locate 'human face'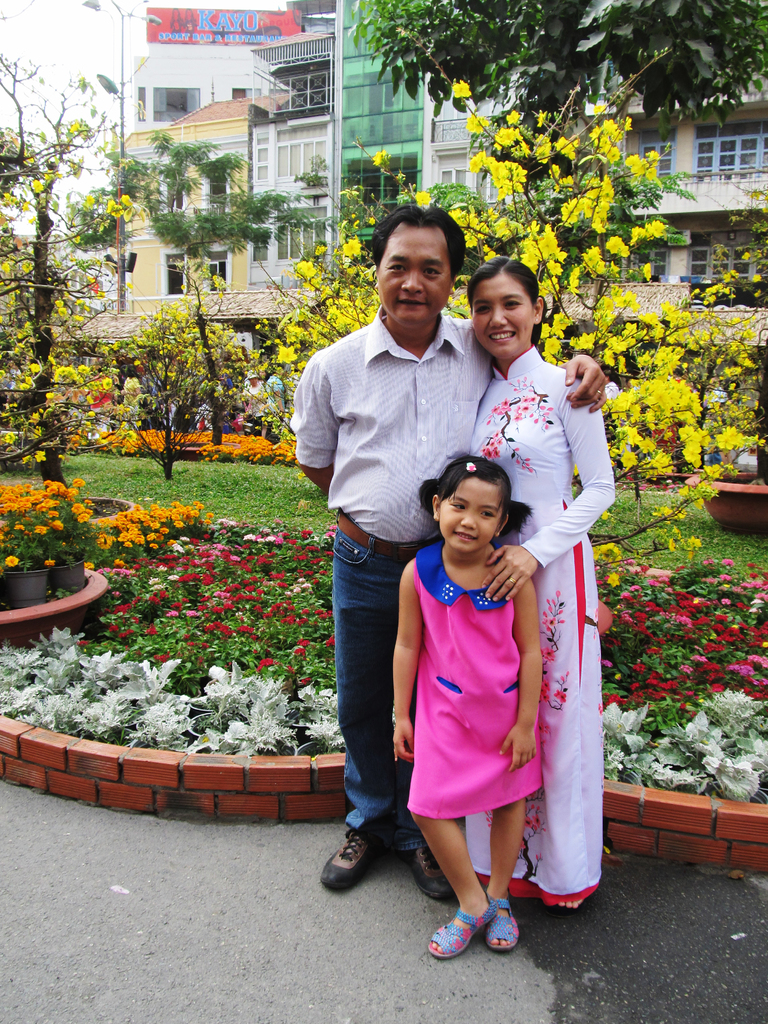
x1=373, y1=223, x2=446, y2=328
